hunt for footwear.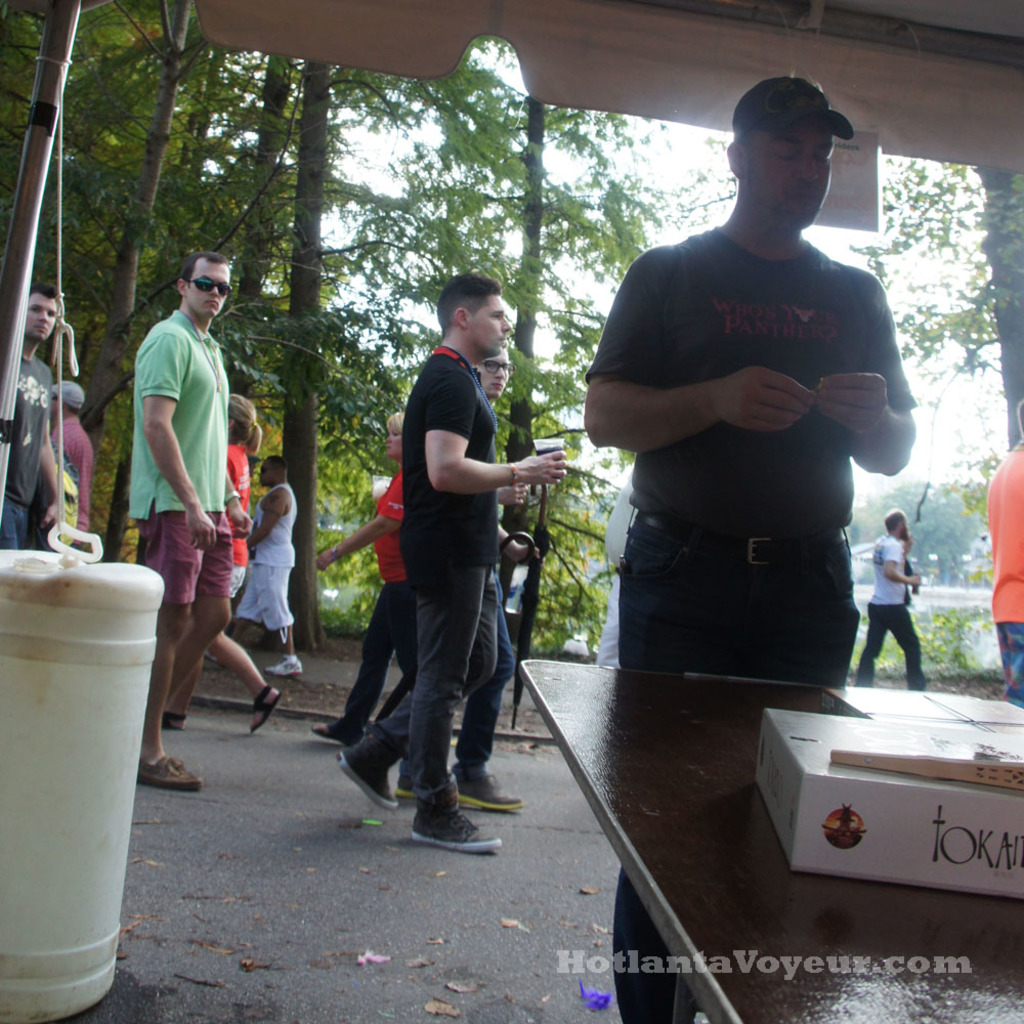
Hunted down at 449 764 522 810.
